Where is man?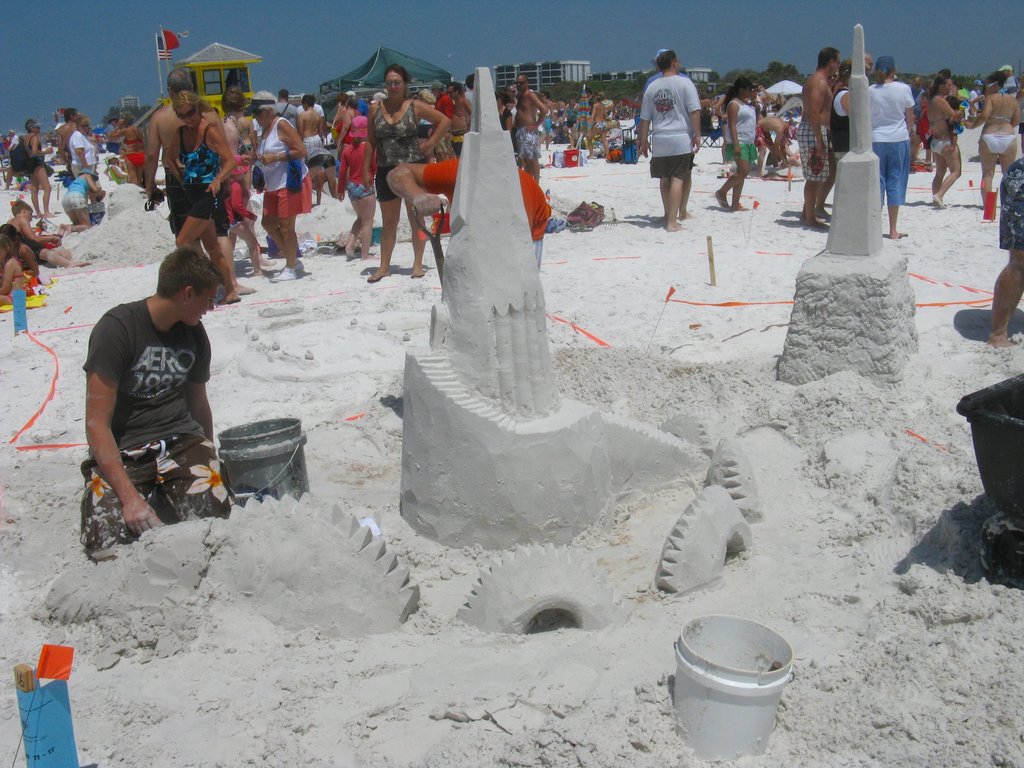
<region>752, 119, 795, 178</region>.
